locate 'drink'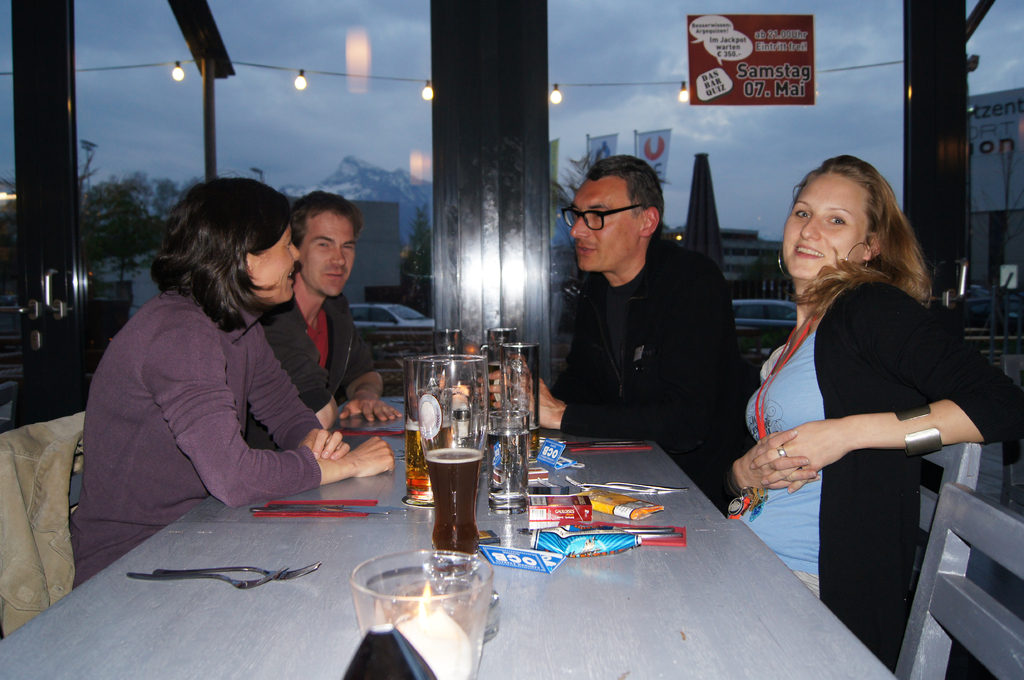
399,363,435,508
